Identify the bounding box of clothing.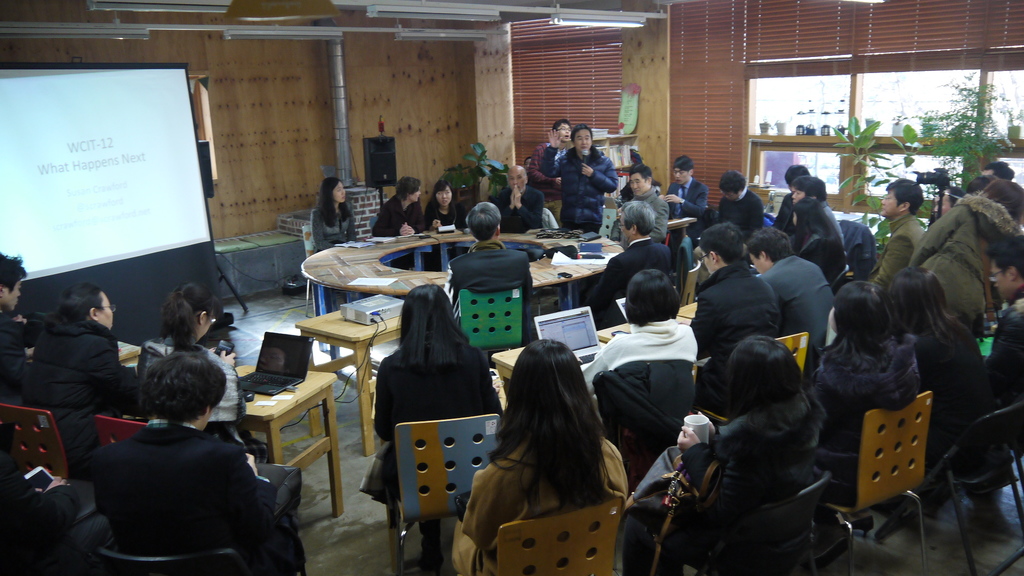
{"left": 95, "top": 425, "right": 307, "bottom": 575}.
